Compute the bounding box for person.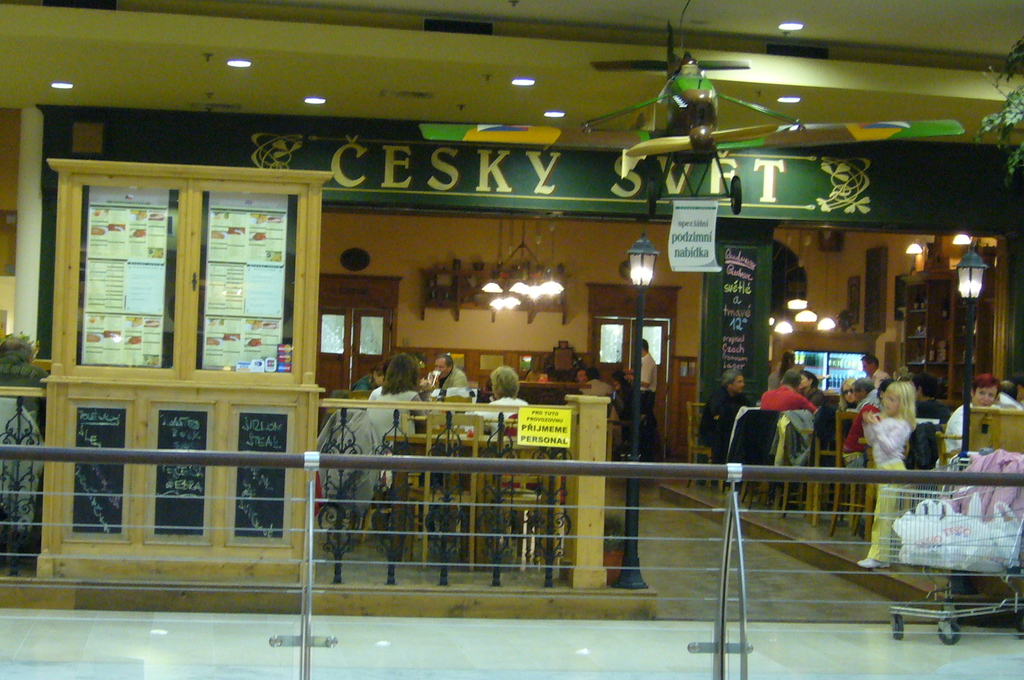
568:368:618:412.
